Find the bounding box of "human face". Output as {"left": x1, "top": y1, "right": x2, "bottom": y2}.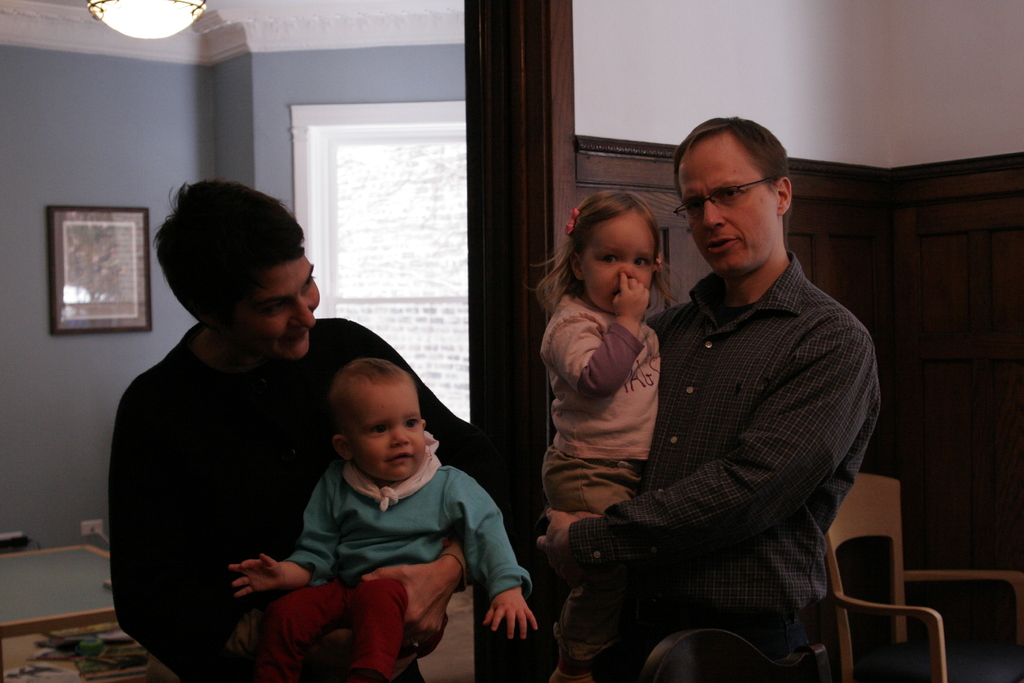
{"left": 674, "top": 134, "right": 779, "bottom": 276}.
